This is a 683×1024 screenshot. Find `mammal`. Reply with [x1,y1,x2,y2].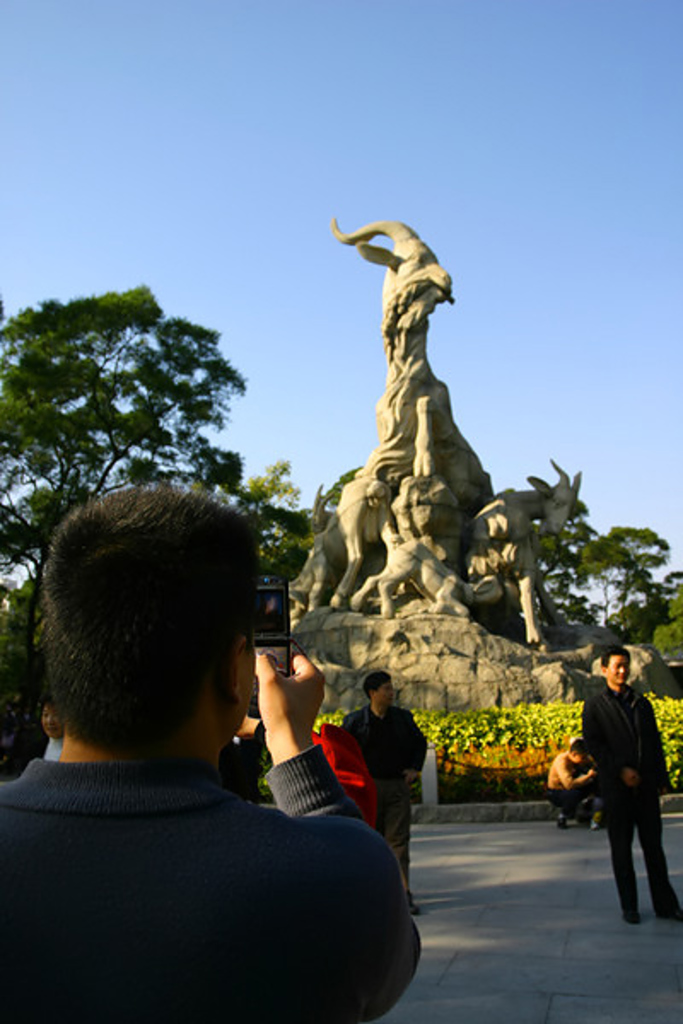
[579,640,668,898].
